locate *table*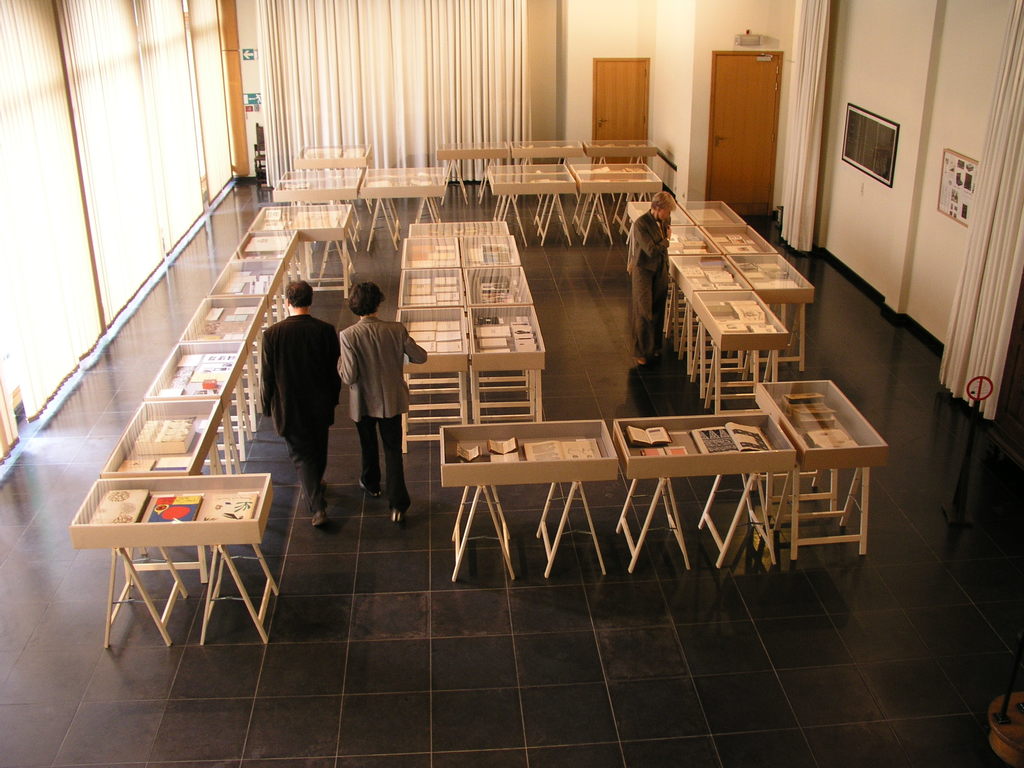
{"x1": 689, "y1": 291, "x2": 793, "y2": 408}
